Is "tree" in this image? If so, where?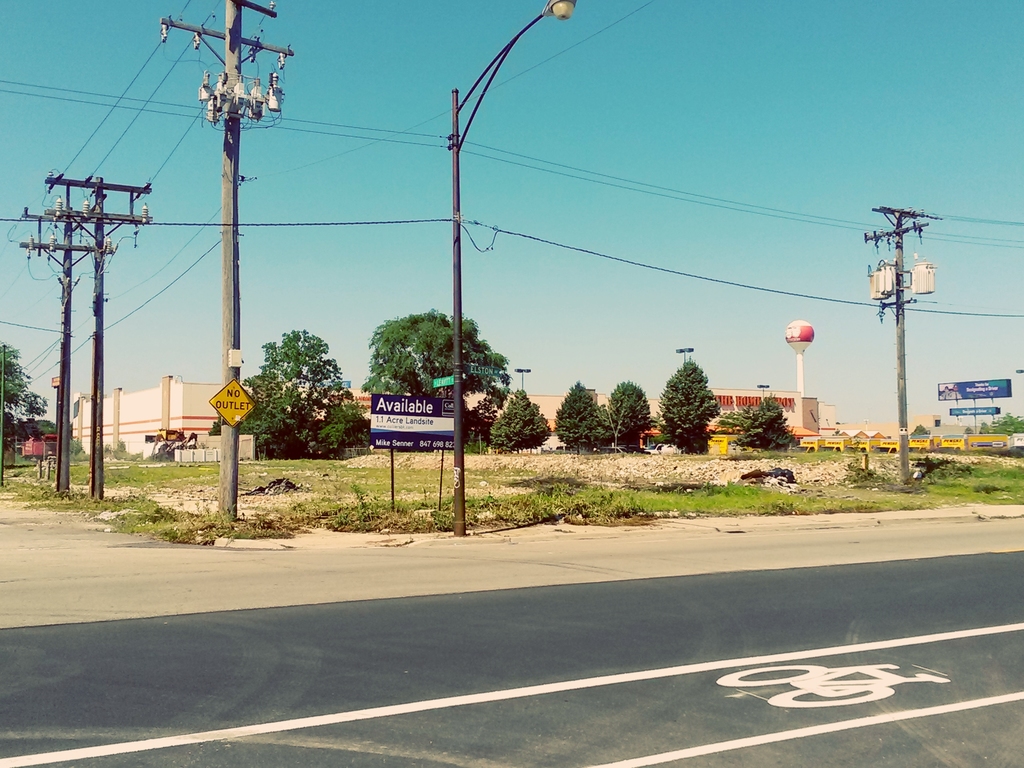
Yes, at x1=364 y1=309 x2=511 y2=401.
